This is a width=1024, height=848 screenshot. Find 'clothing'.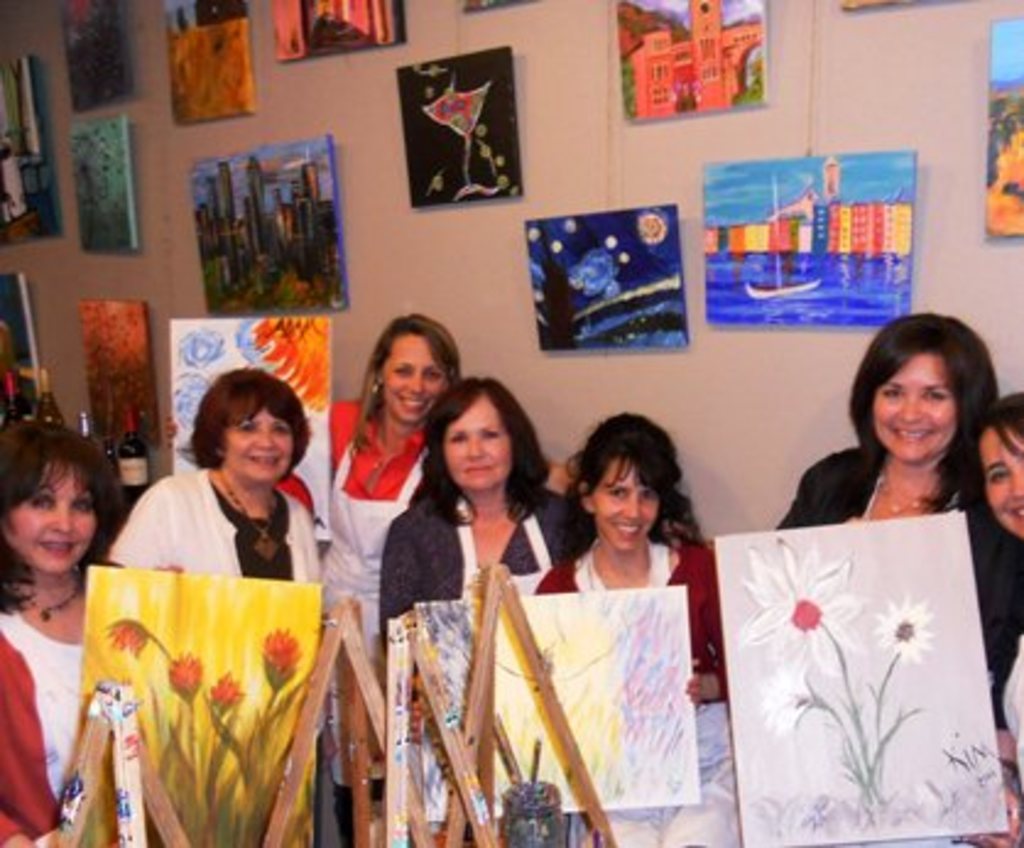
Bounding box: [380,473,603,703].
